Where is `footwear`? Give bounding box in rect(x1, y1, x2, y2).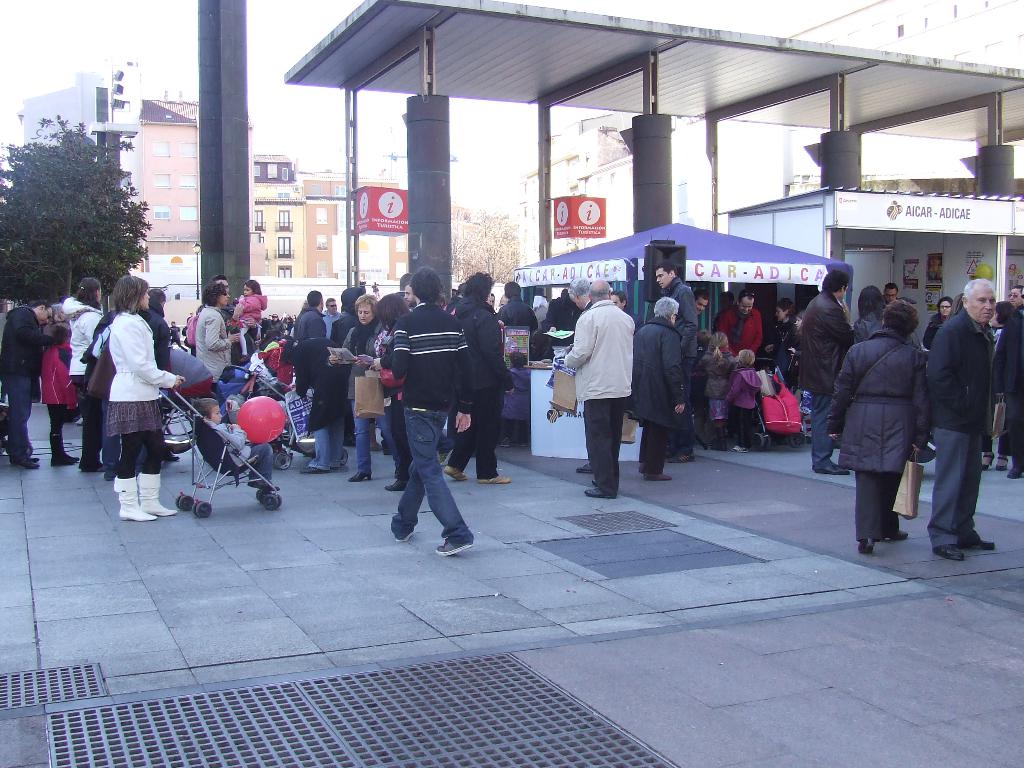
rect(29, 454, 44, 461).
